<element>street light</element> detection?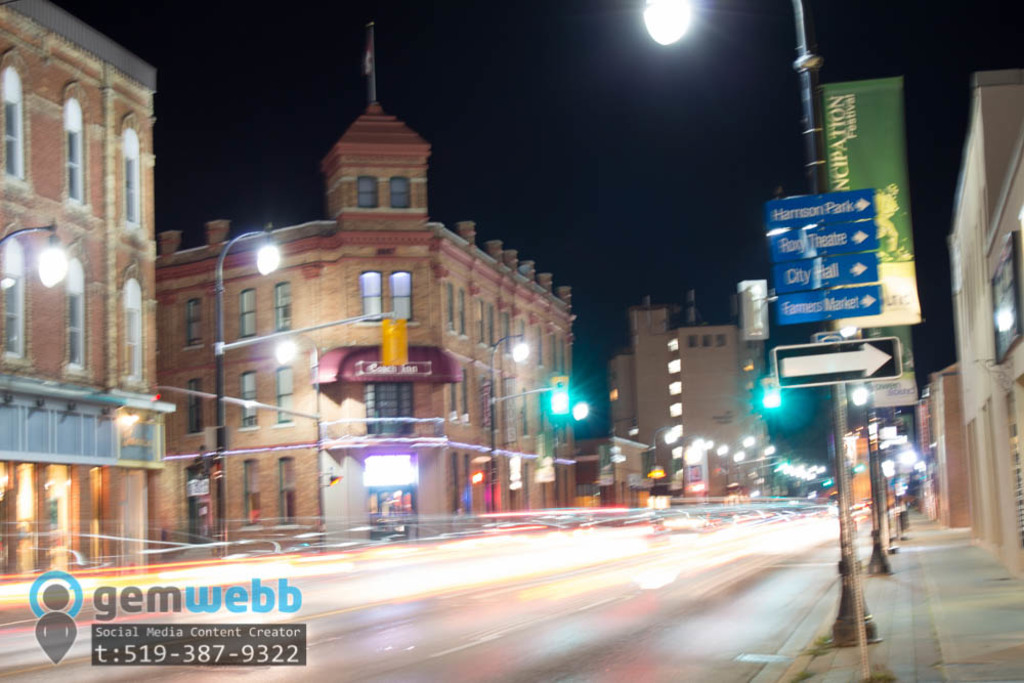
left=0, top=218, right=77, bottom=296
